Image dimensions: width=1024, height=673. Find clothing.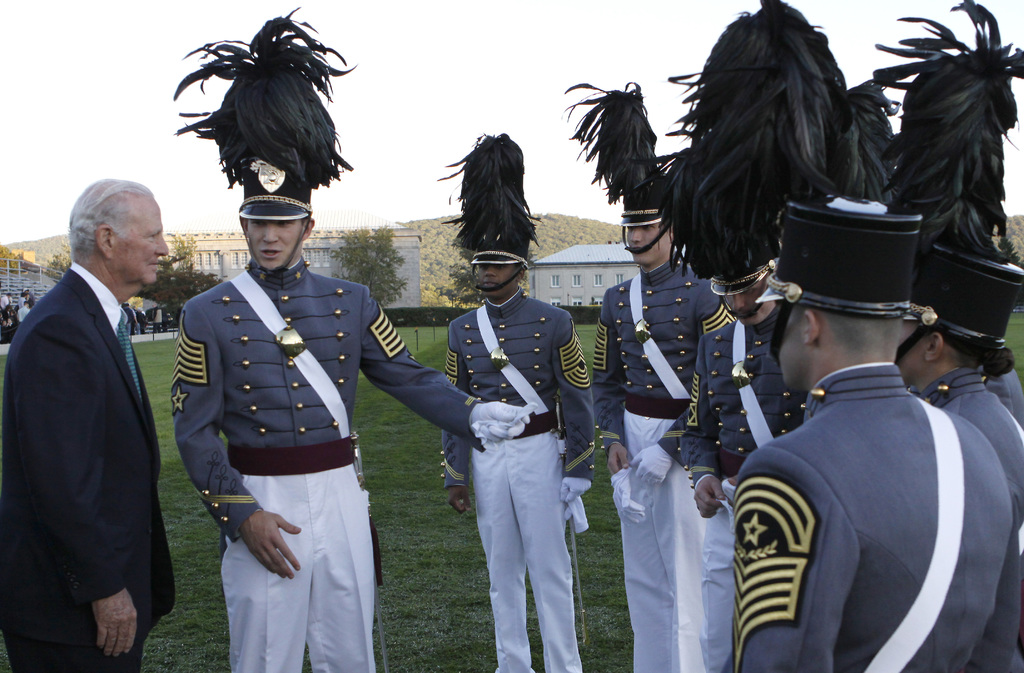
[591, 245, 725, 672].
